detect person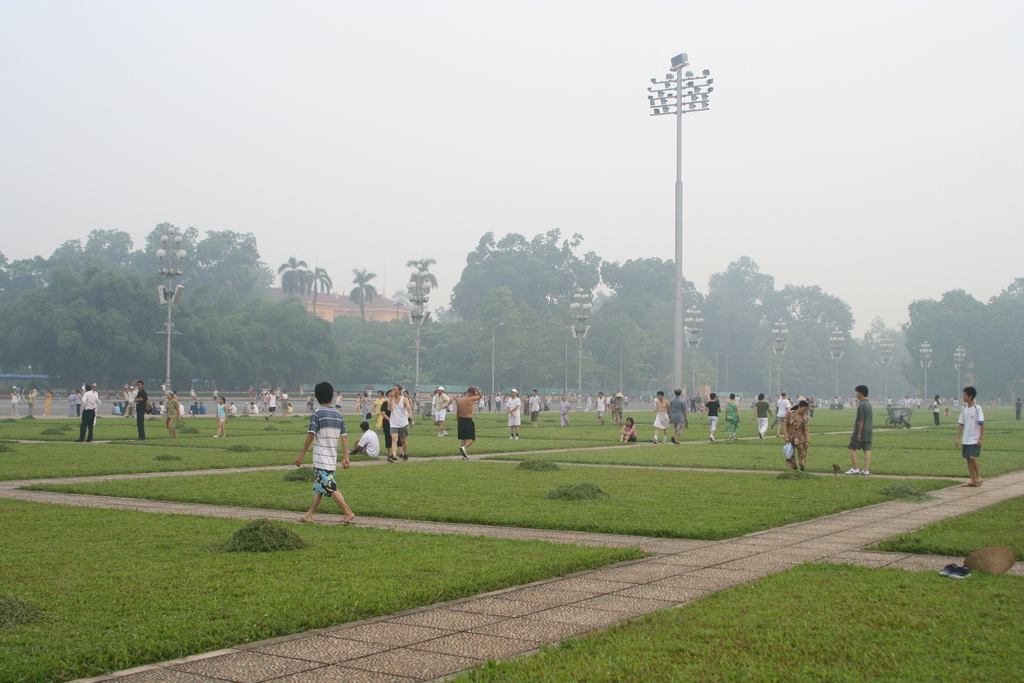
[667, 391, 692, 442]
